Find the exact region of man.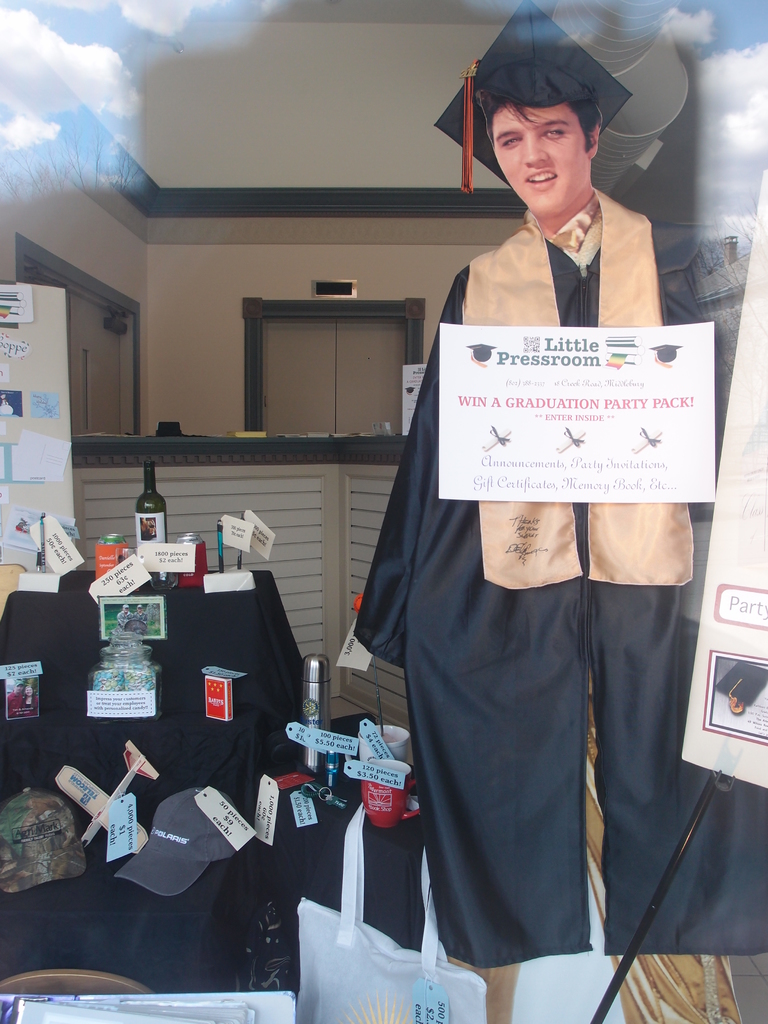
Exact region: 353/0/767/969.
